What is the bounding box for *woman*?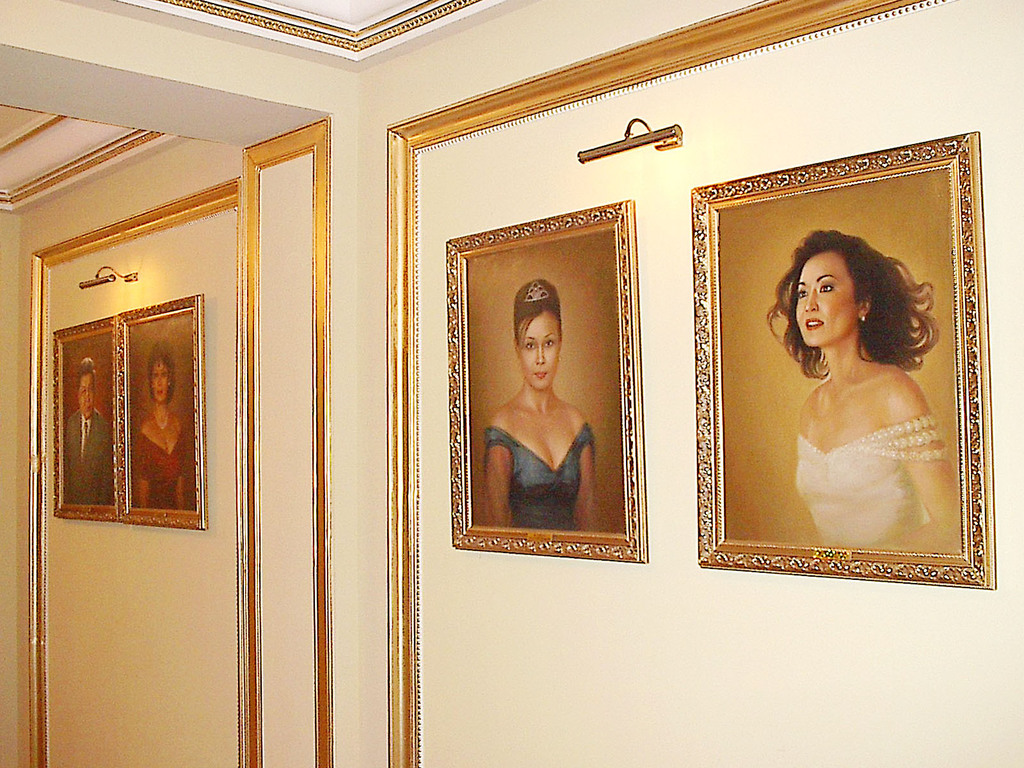
crop(134, 344, 191, 511).
